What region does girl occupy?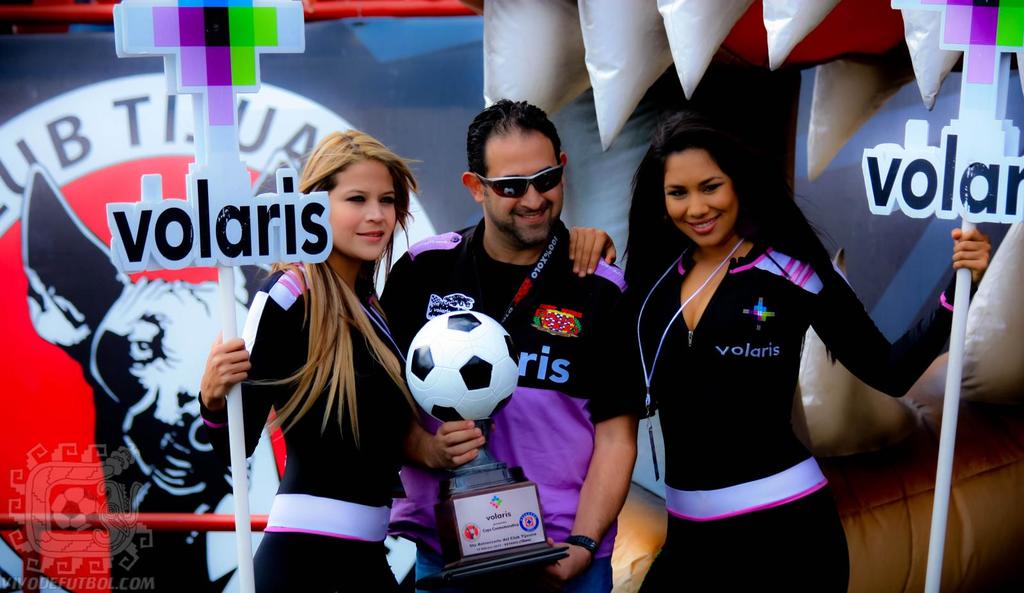
bbox=(196, 128, 422, 592).
